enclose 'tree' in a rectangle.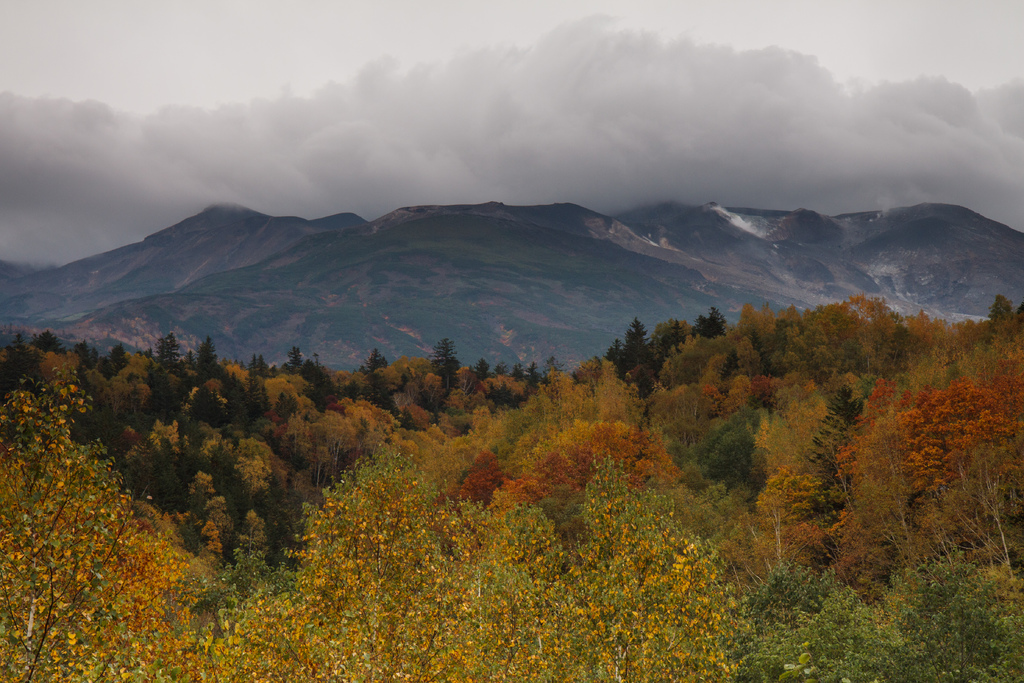
[x1=988, y1=293, x2=1022, y2=346].
